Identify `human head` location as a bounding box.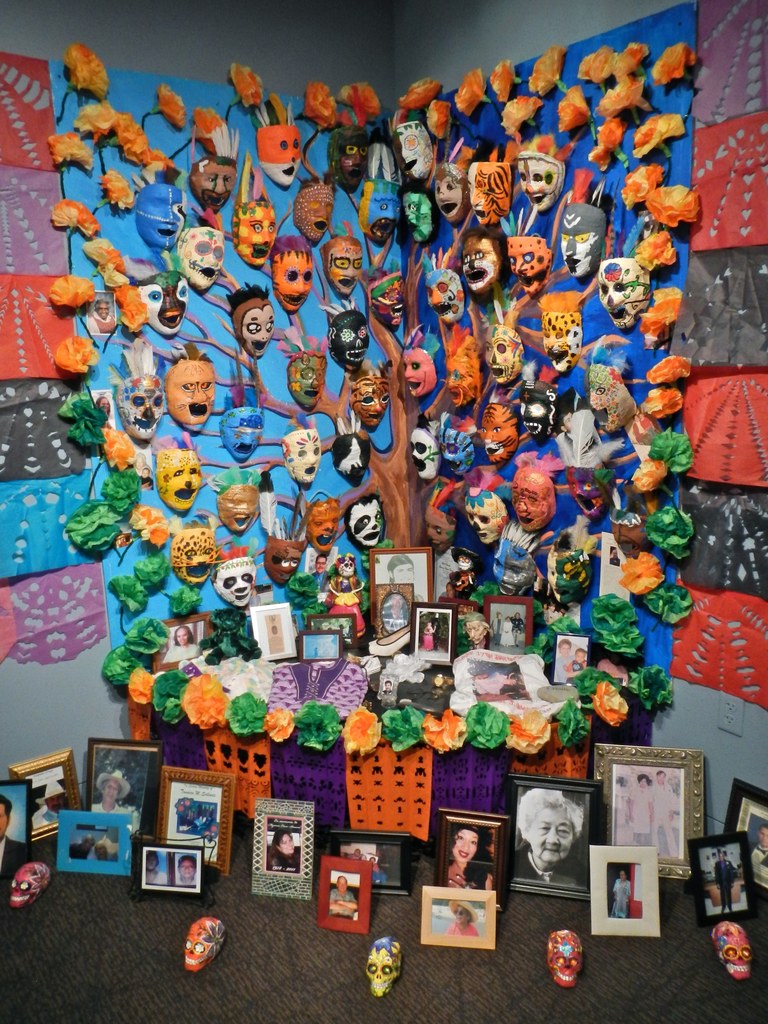
{"x1": 460, "y1": 611, "x2": 490, "y2": 643}.
